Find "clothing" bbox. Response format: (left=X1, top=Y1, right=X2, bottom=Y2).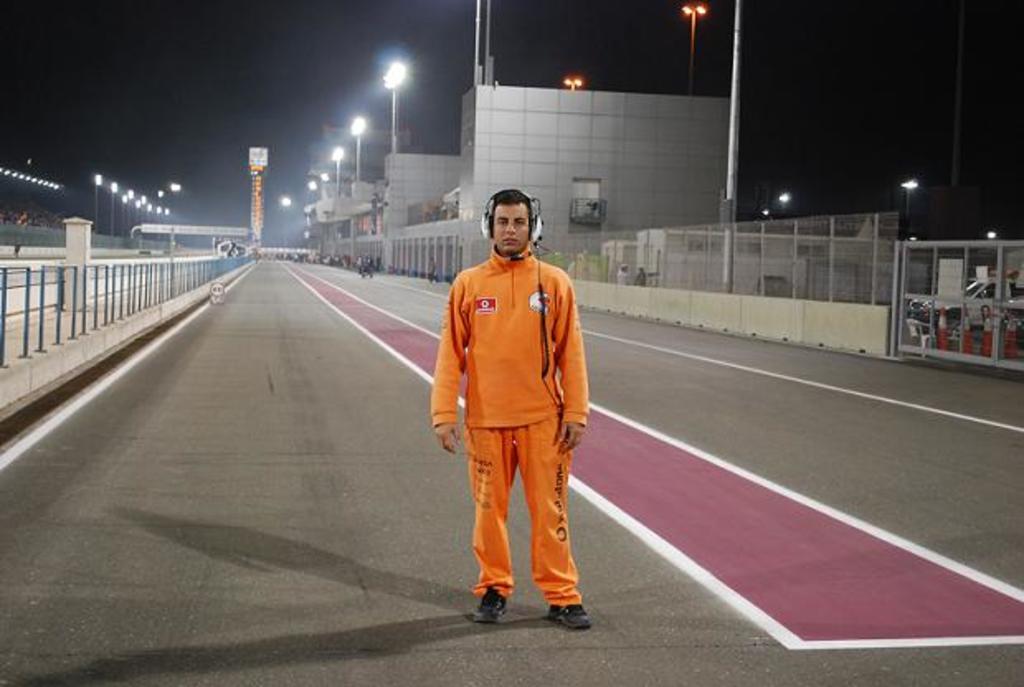
(left=423, top=244, right=591, bottom=608).
